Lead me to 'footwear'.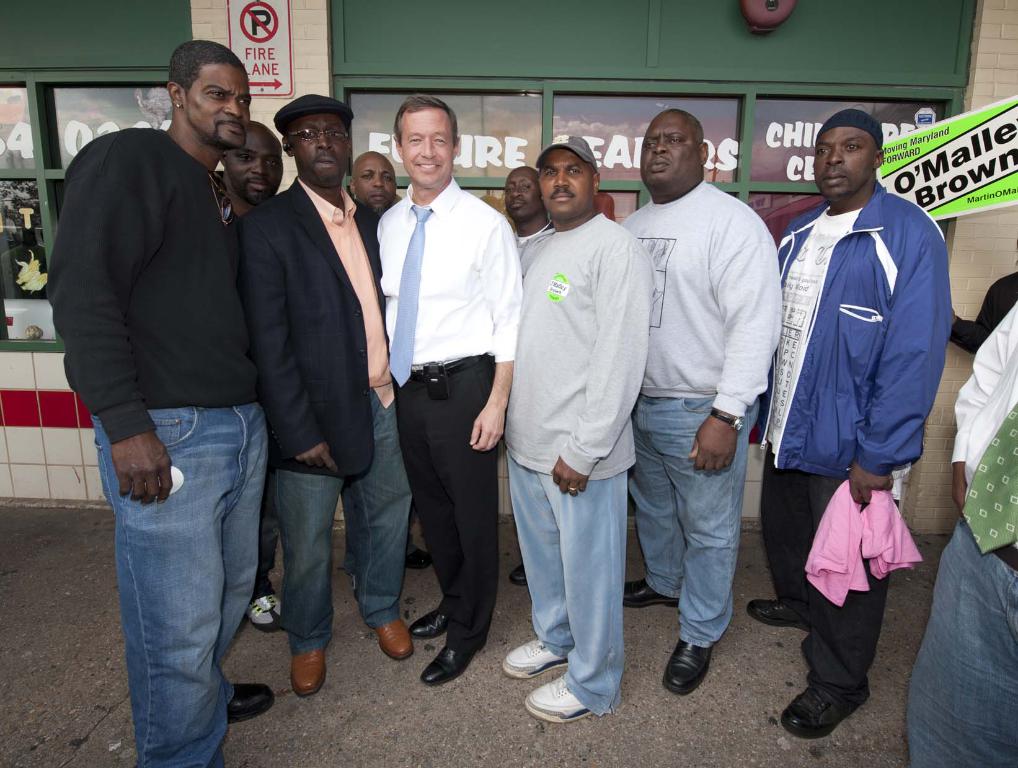
Lead to box(624, 578, 680, 604).
